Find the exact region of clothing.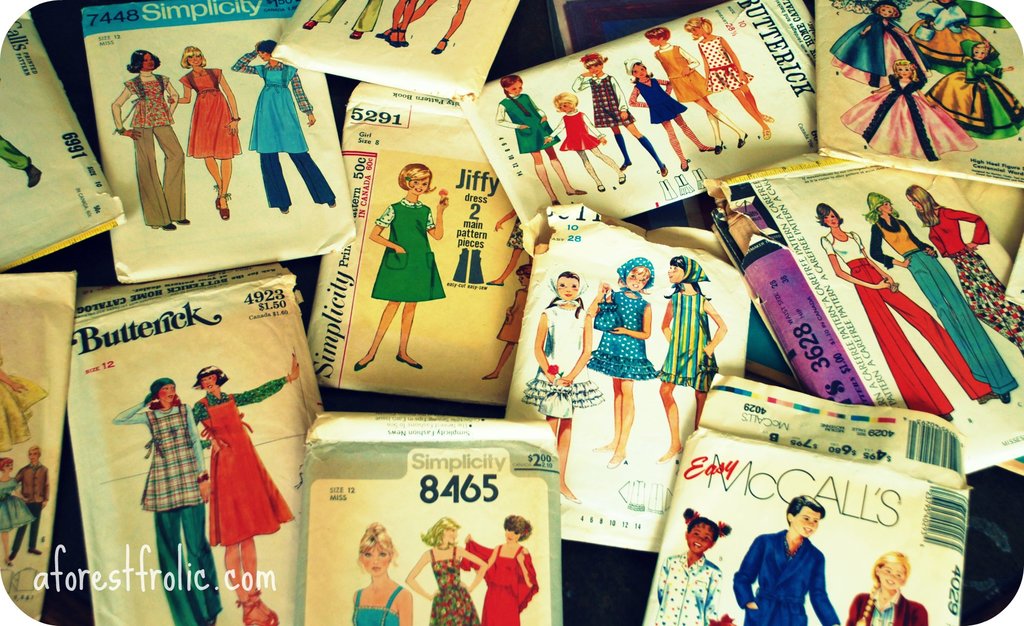
Exact region: region(560, 108, 602, 147).
